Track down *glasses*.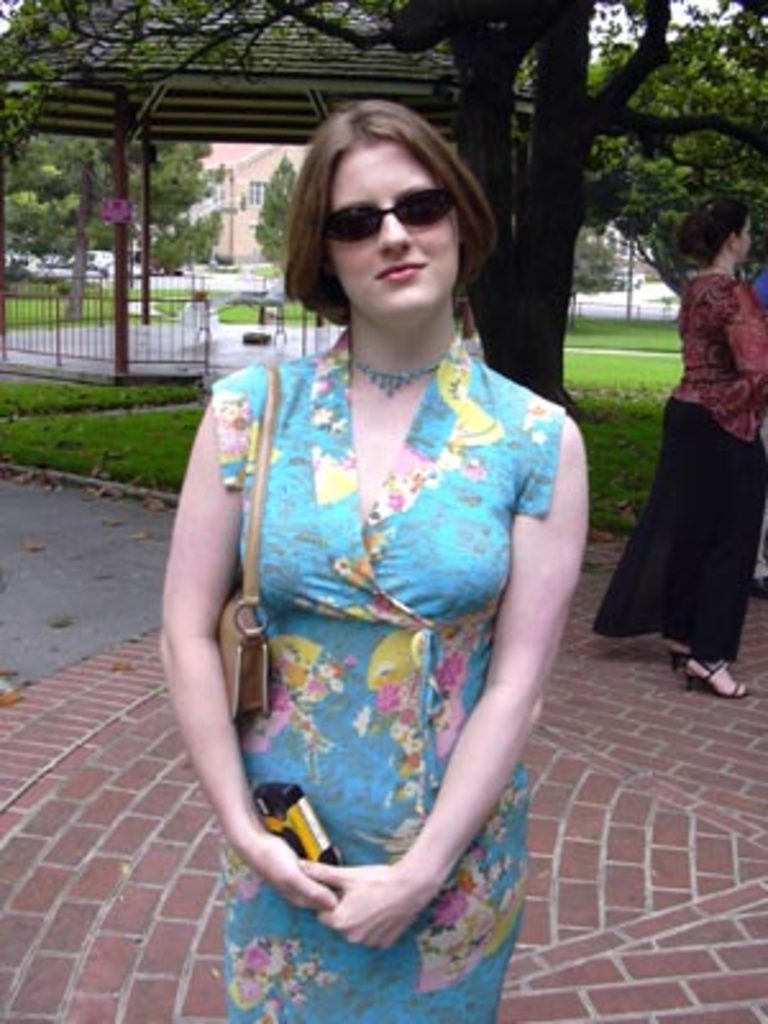
Tracked to 317/184/461/248.
